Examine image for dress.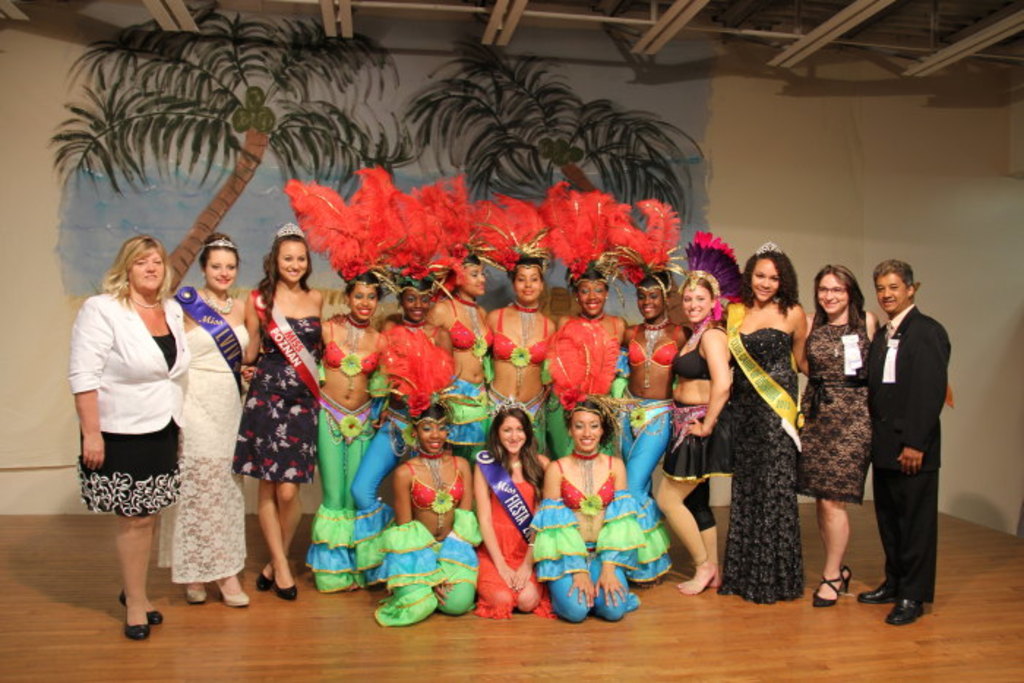
Examination result: box(161, 322, 244, 584).
